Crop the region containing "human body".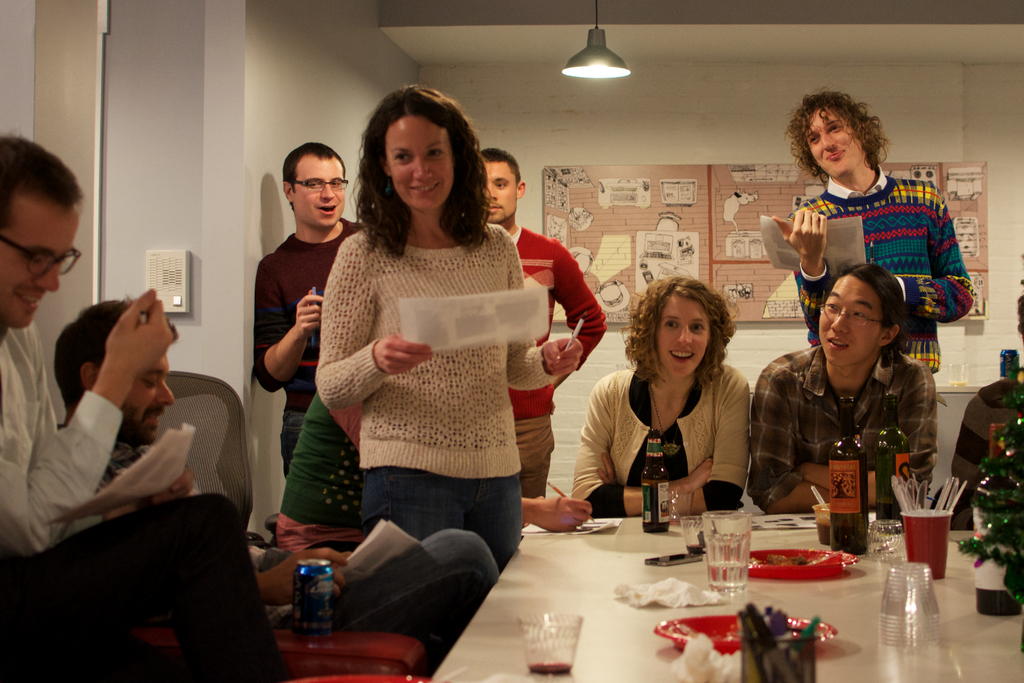
Crop region: bbox=[51, 428, 497, 646].
